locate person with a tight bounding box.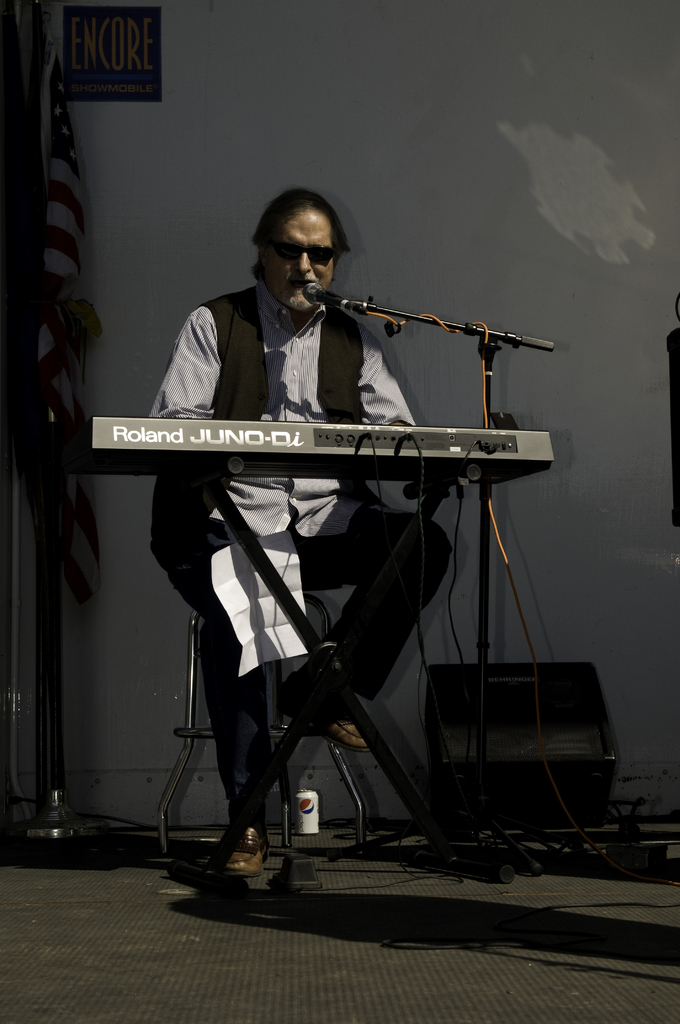
[149, 177, 521, 872].
